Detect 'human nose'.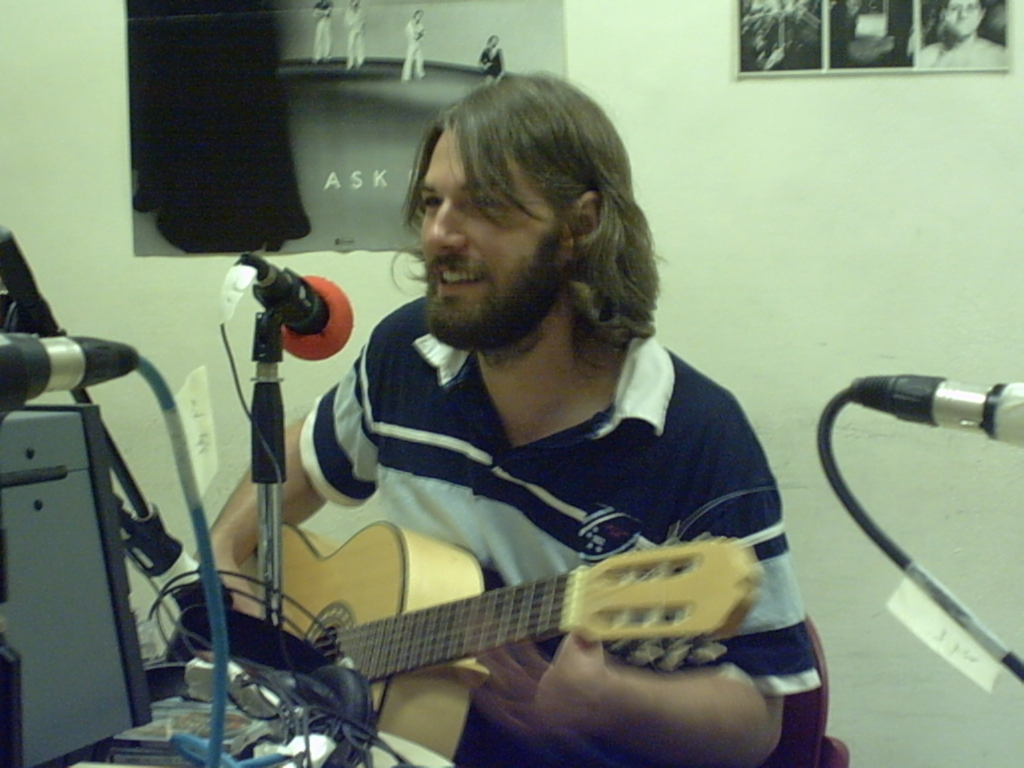
Detected at {"left": 956, "top": 6, "right": 969, "bottom": 17}.
